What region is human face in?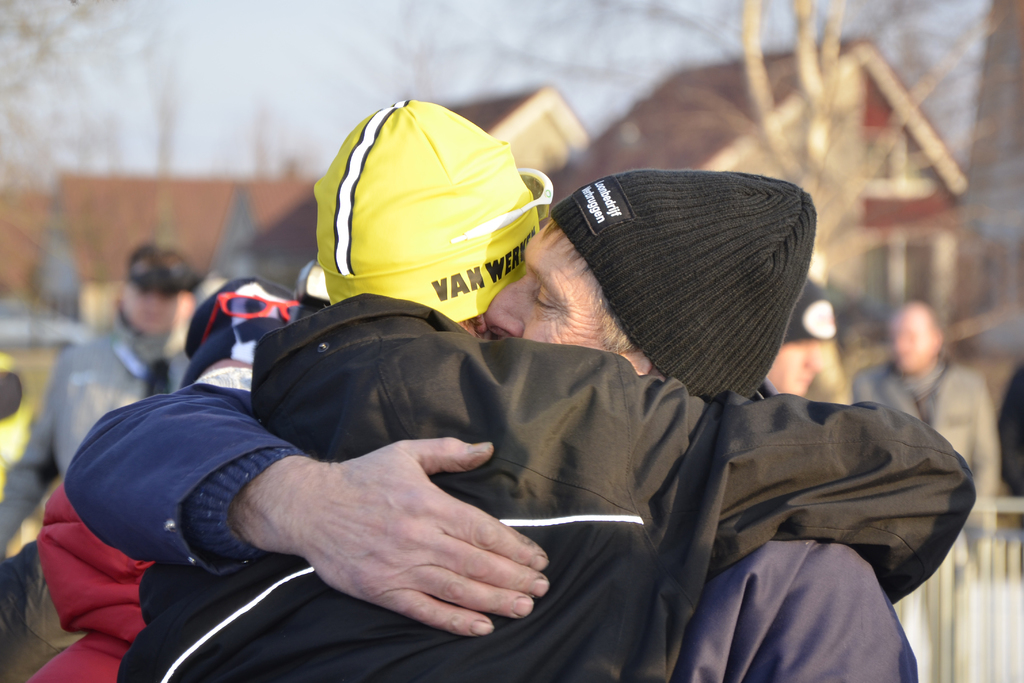
BBox(889, 311, 929, 374).
